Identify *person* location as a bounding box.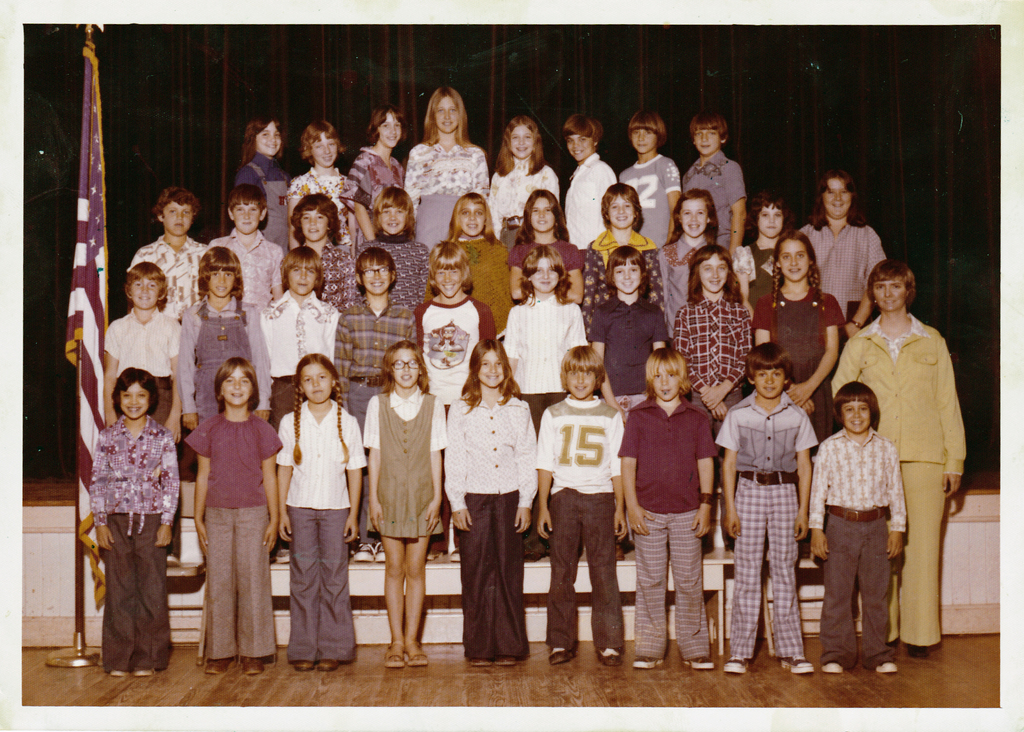
locate(560, 114, 611, 240).
